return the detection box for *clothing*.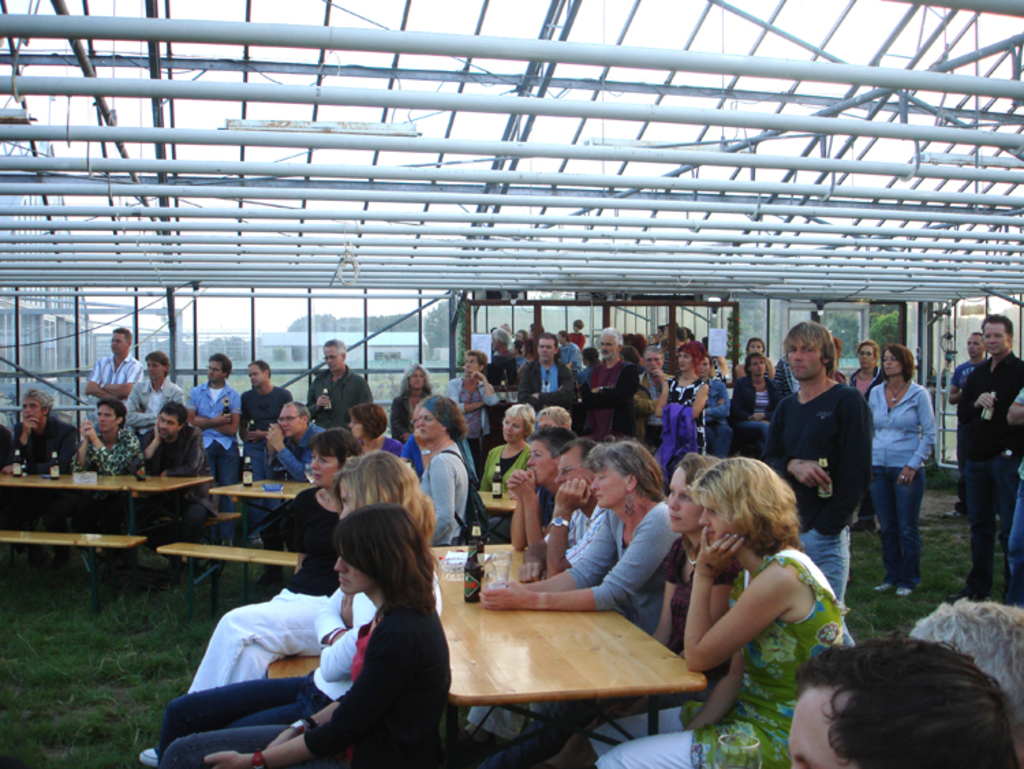
950/355/983/387.
